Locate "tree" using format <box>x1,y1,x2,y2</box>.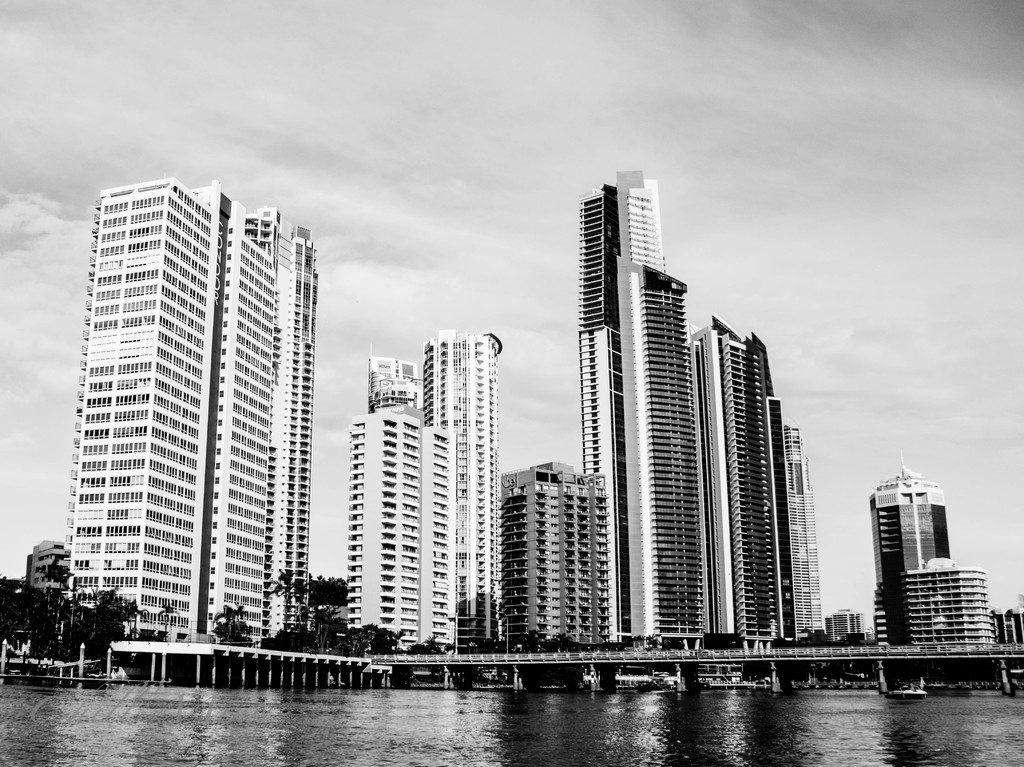
<box>79,581,131,672</box>.
